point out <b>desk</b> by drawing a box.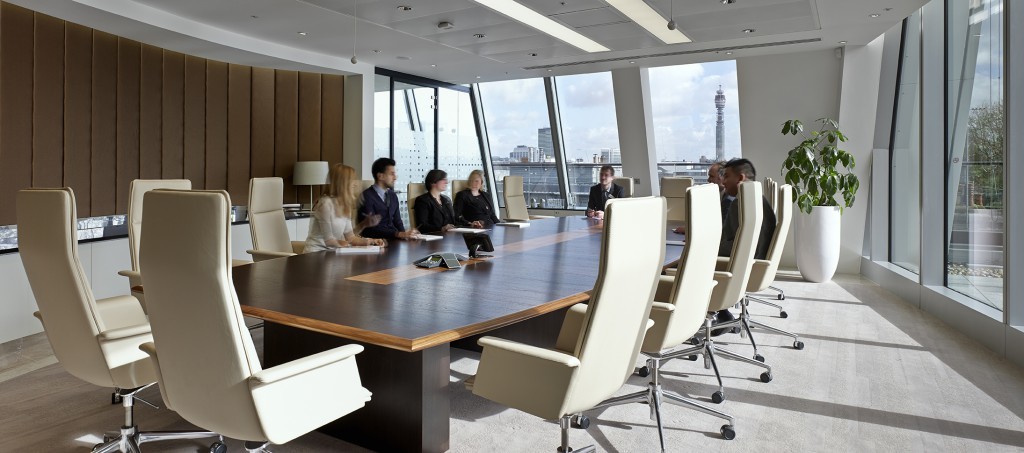
l=211, t=221, r=678, b=431.
